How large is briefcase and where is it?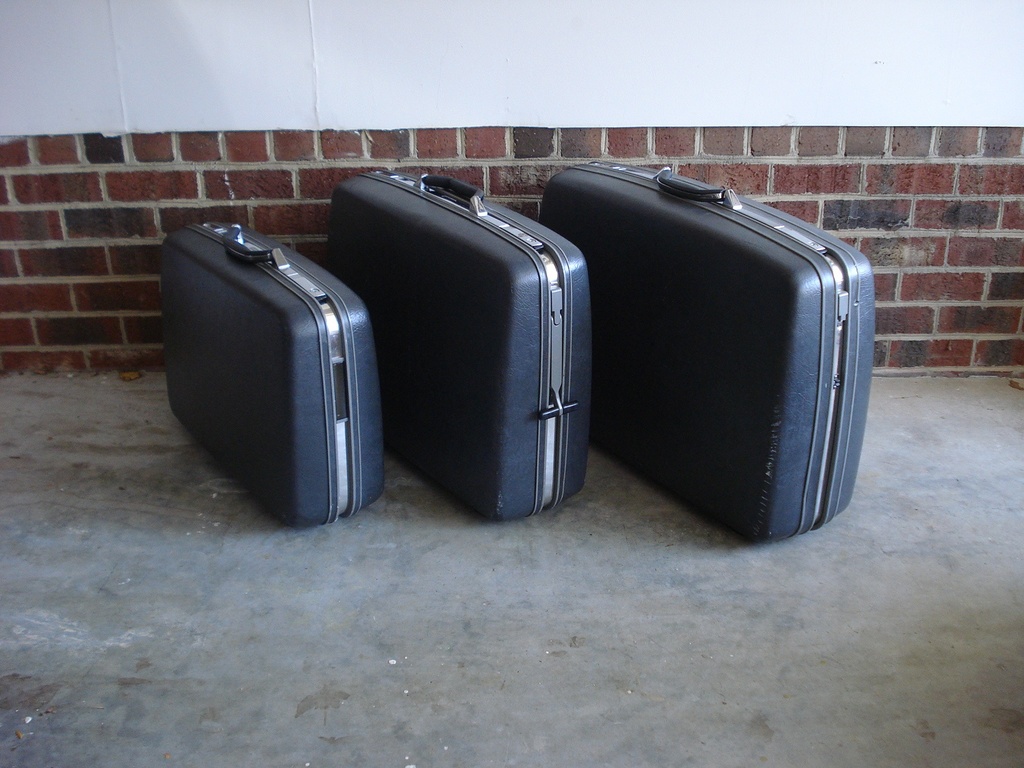
Bounding box: bbox=[532, 159, 872, 543].
